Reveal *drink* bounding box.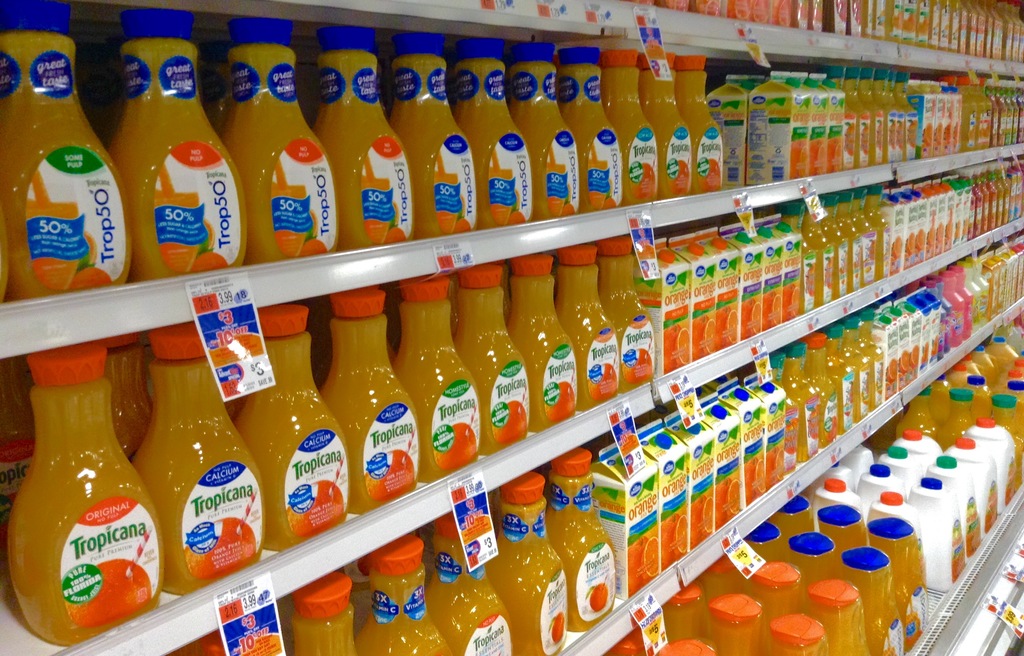
Revealed: Rect(818, 72, 845, 174).
